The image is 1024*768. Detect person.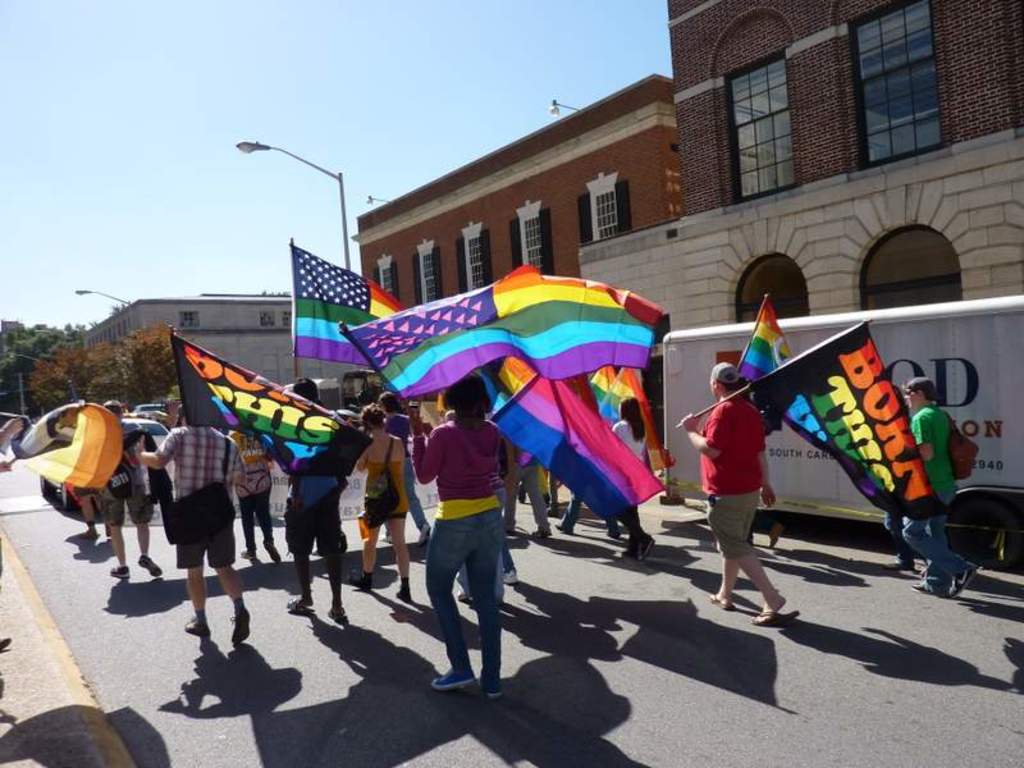
Detection: locate(893, 379, 979, 596).
